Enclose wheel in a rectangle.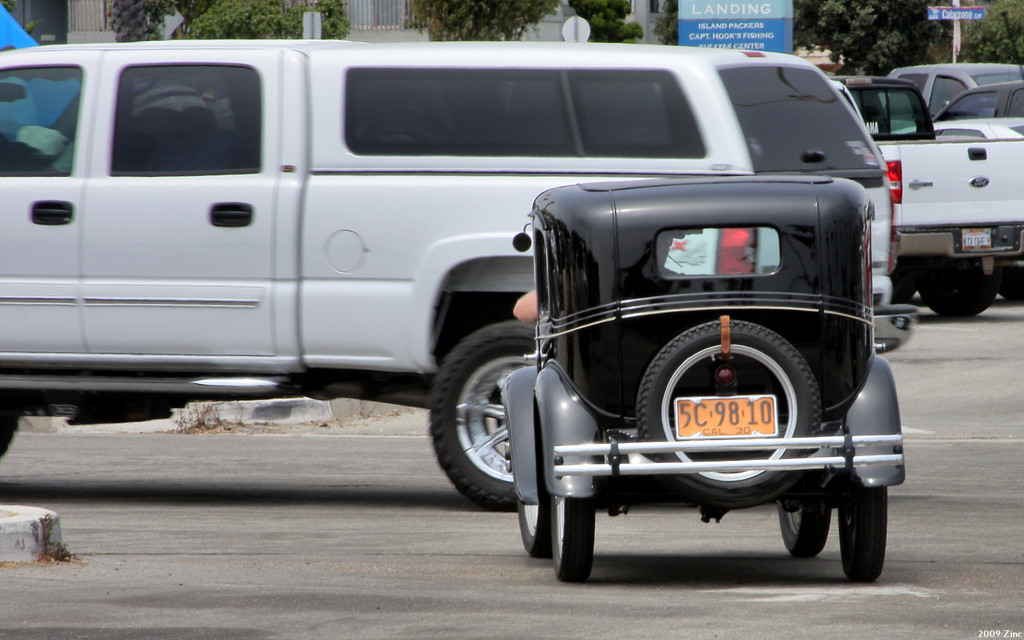
(783, 483, 849, 569).
